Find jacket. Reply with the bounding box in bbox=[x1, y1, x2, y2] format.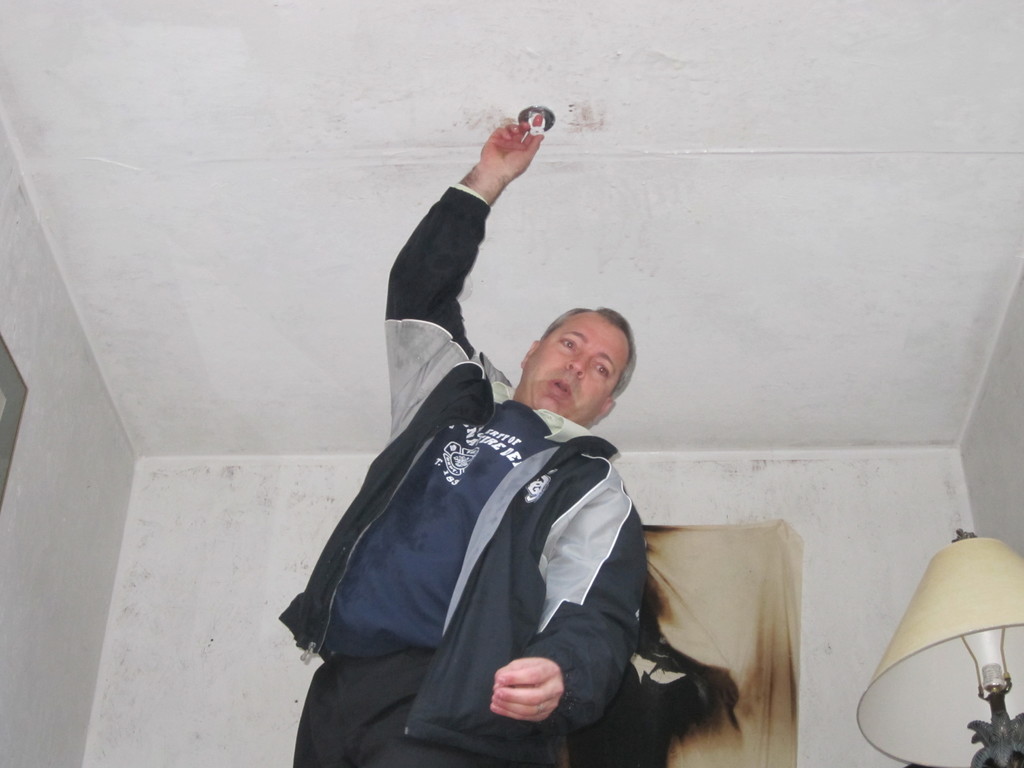
bbox=[268, 168, 669, 767].
